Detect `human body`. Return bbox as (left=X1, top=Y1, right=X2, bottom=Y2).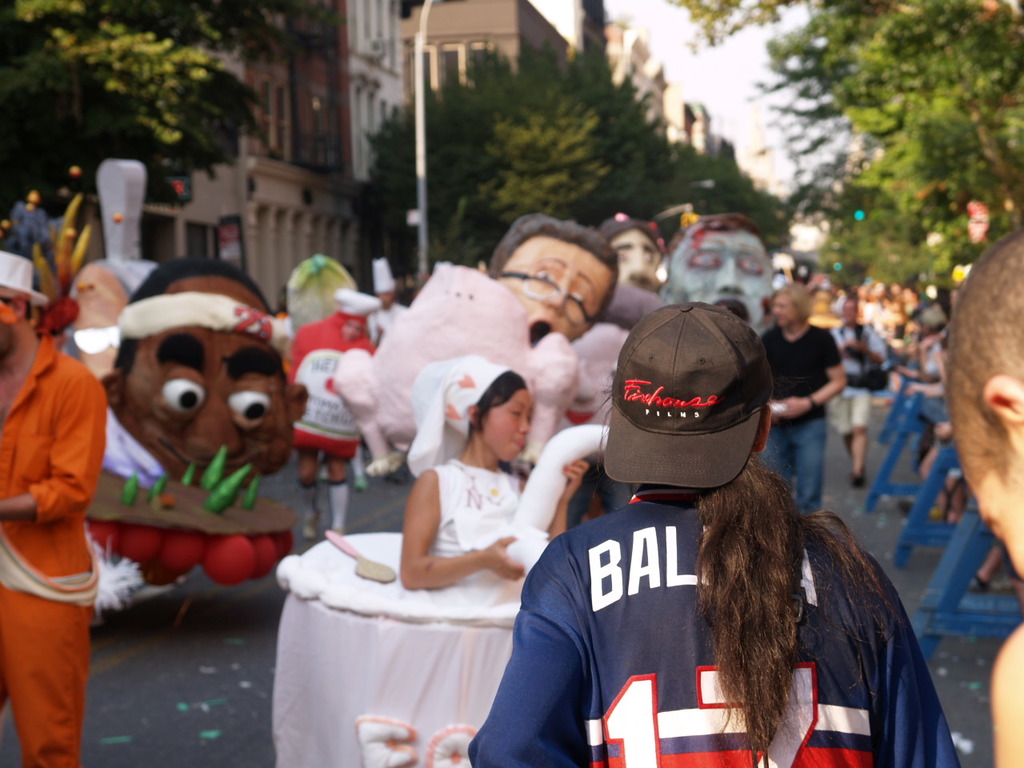
(left=671, top=198, right=799, bottom=326).
